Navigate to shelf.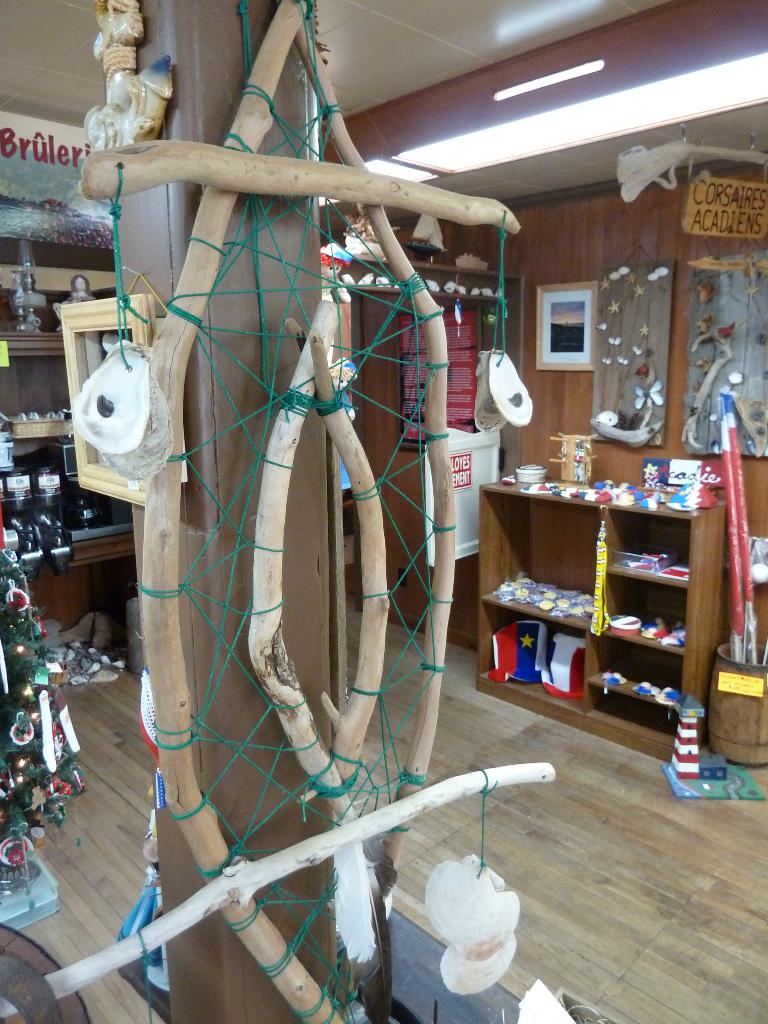
Navigation target: pyautogui.locateOnScreen(475, 490, 594, 634).
